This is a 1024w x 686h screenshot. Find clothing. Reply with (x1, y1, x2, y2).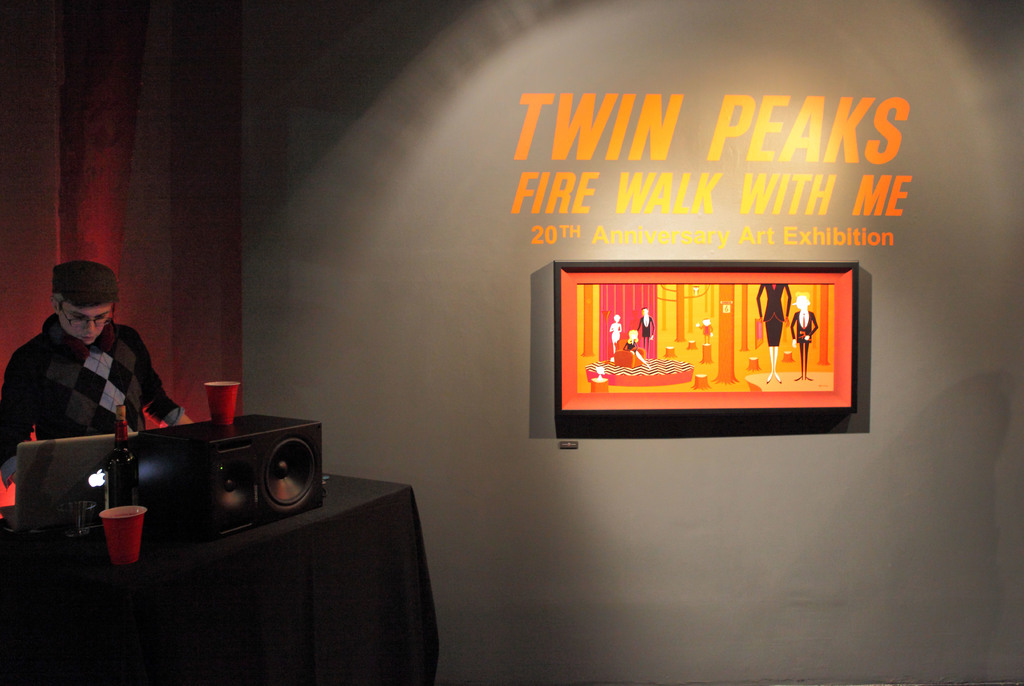
(607, 318, 620, 343).
